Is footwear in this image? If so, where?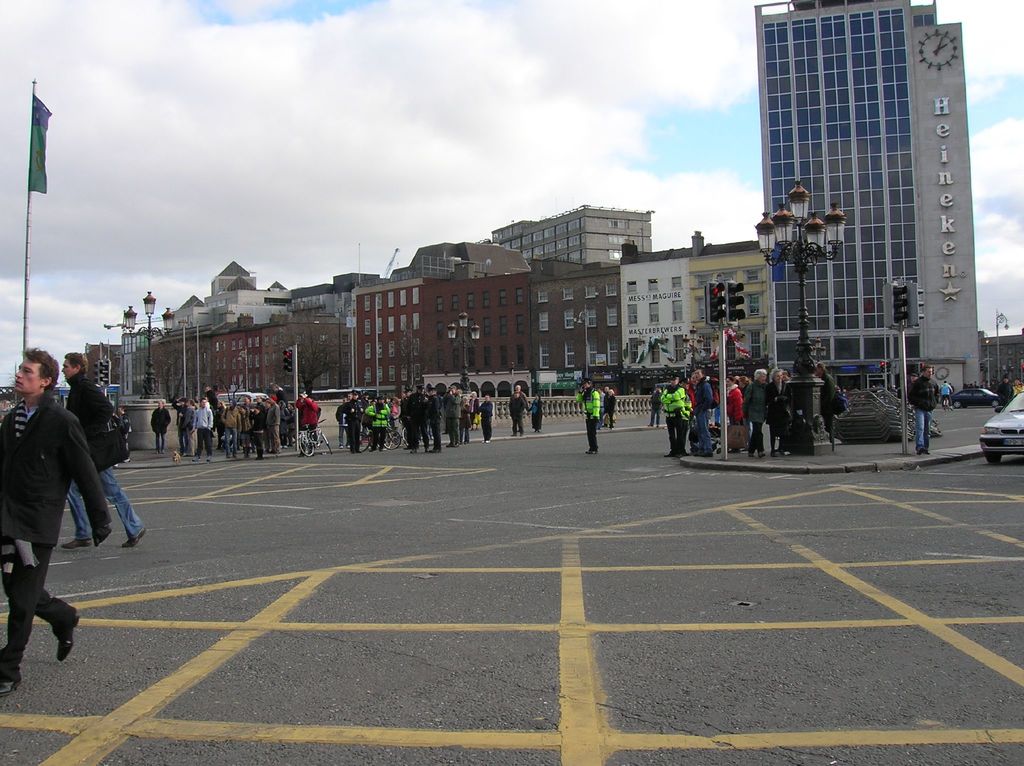
Yes, at BBox(759, 450, 763, 455).
